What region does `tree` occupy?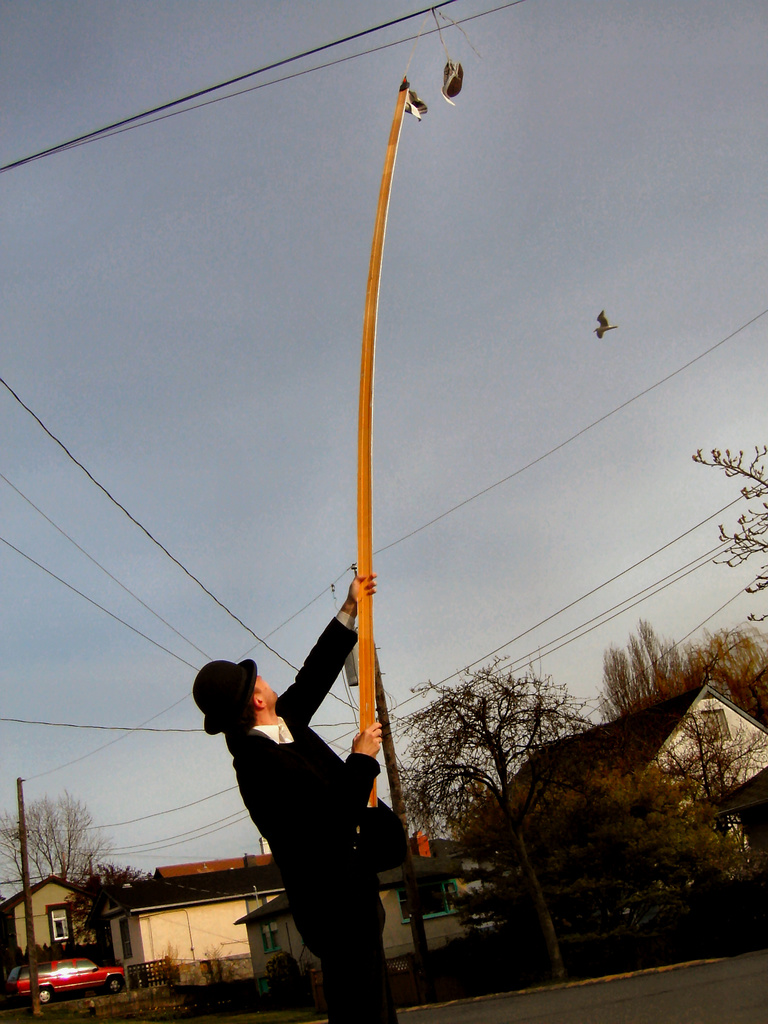
region(69, 855, 134, 968).
